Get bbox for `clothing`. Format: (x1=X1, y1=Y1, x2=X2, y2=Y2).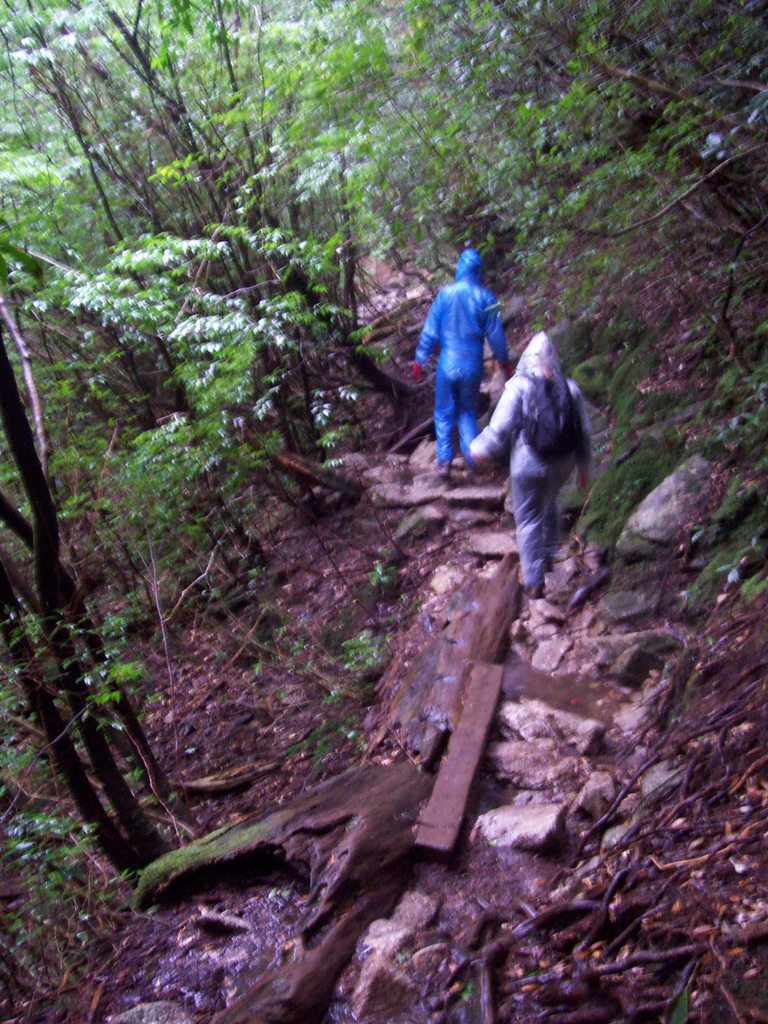
(x1=491, y1=369, x2=594, y2=573).
